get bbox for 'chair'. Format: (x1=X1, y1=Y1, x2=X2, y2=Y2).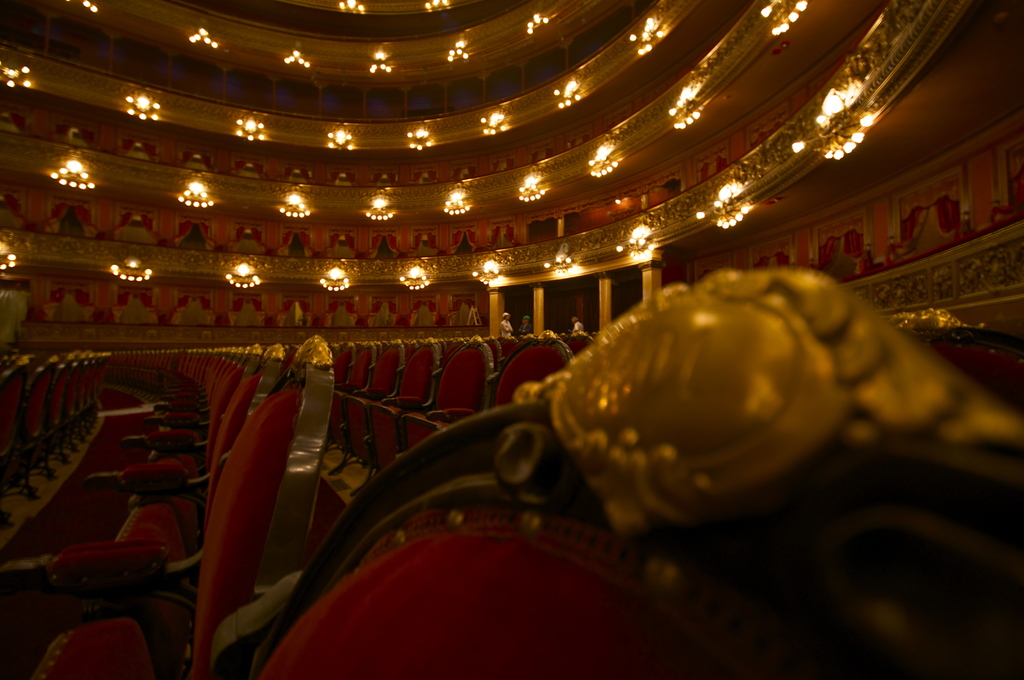
(x1=399, y1=336, x2=497, y2=462).
